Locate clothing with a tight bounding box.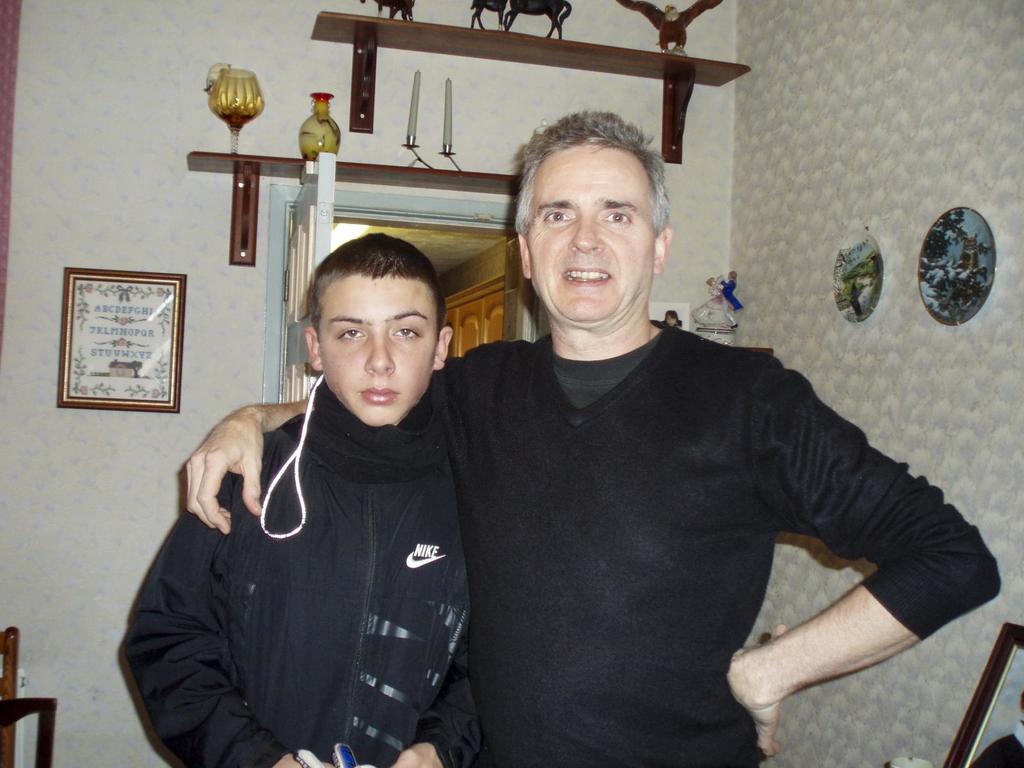
(132, 324, 509, 764).
